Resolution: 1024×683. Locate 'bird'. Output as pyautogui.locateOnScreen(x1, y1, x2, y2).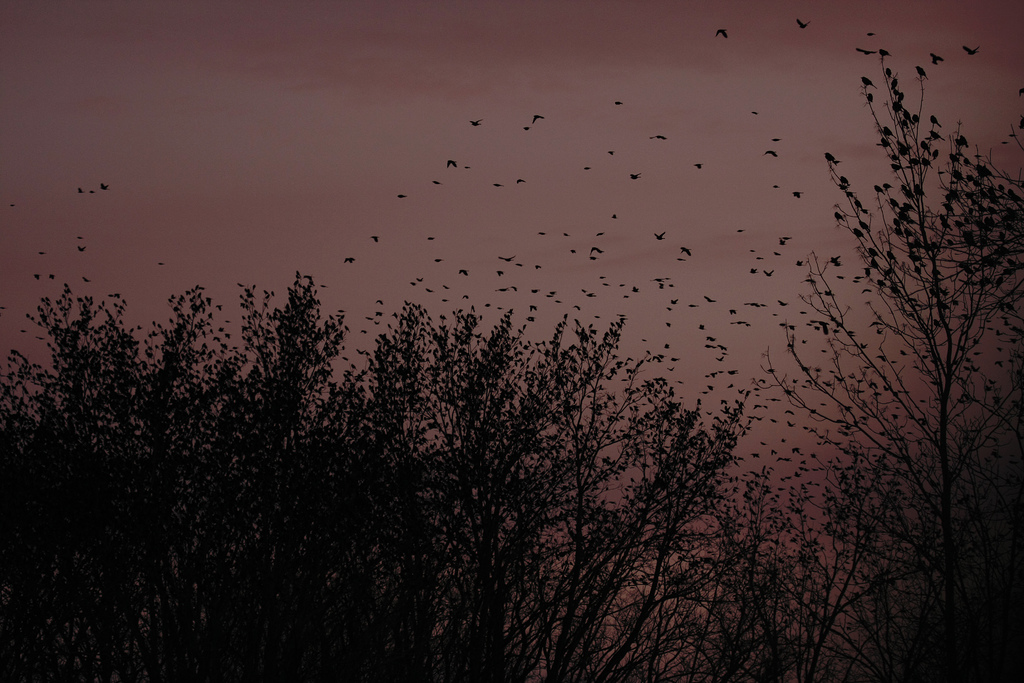
pyautogui.locateOnScreen(929, 53, 948, 68).
